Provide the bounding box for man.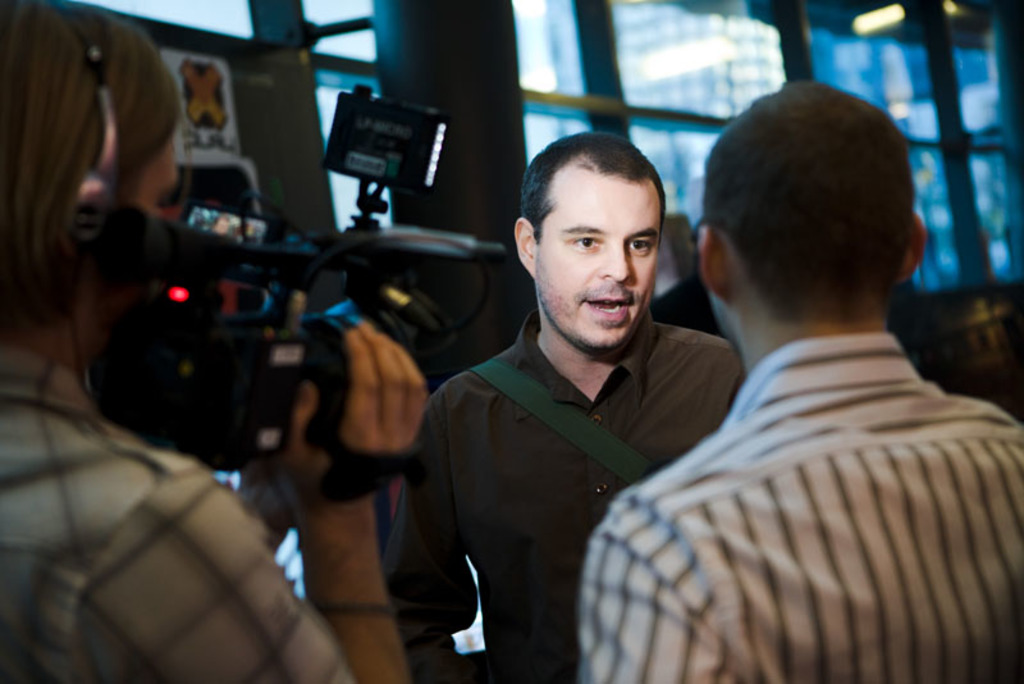
[x1=0, y1=0, x2=431, y2=683].
